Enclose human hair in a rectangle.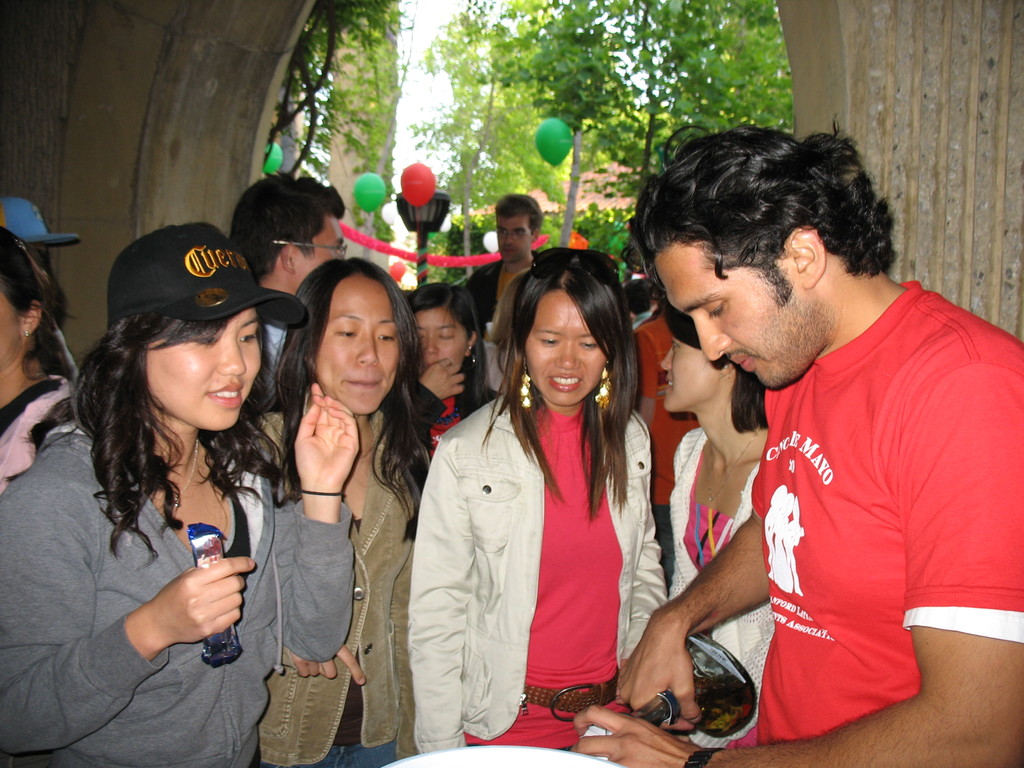
select_region(493, 251, 644, 467).
